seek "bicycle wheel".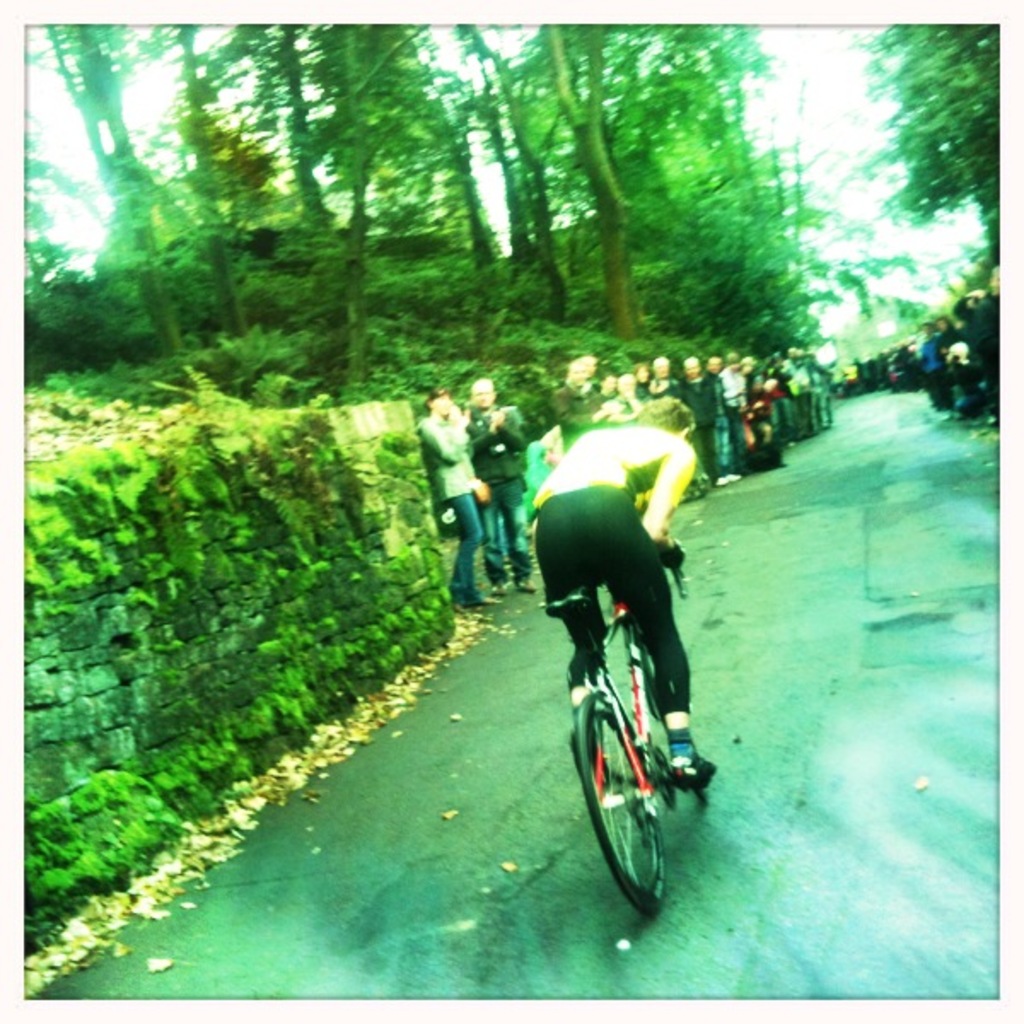
(left=592, top=713, right=693, bottom=908).
